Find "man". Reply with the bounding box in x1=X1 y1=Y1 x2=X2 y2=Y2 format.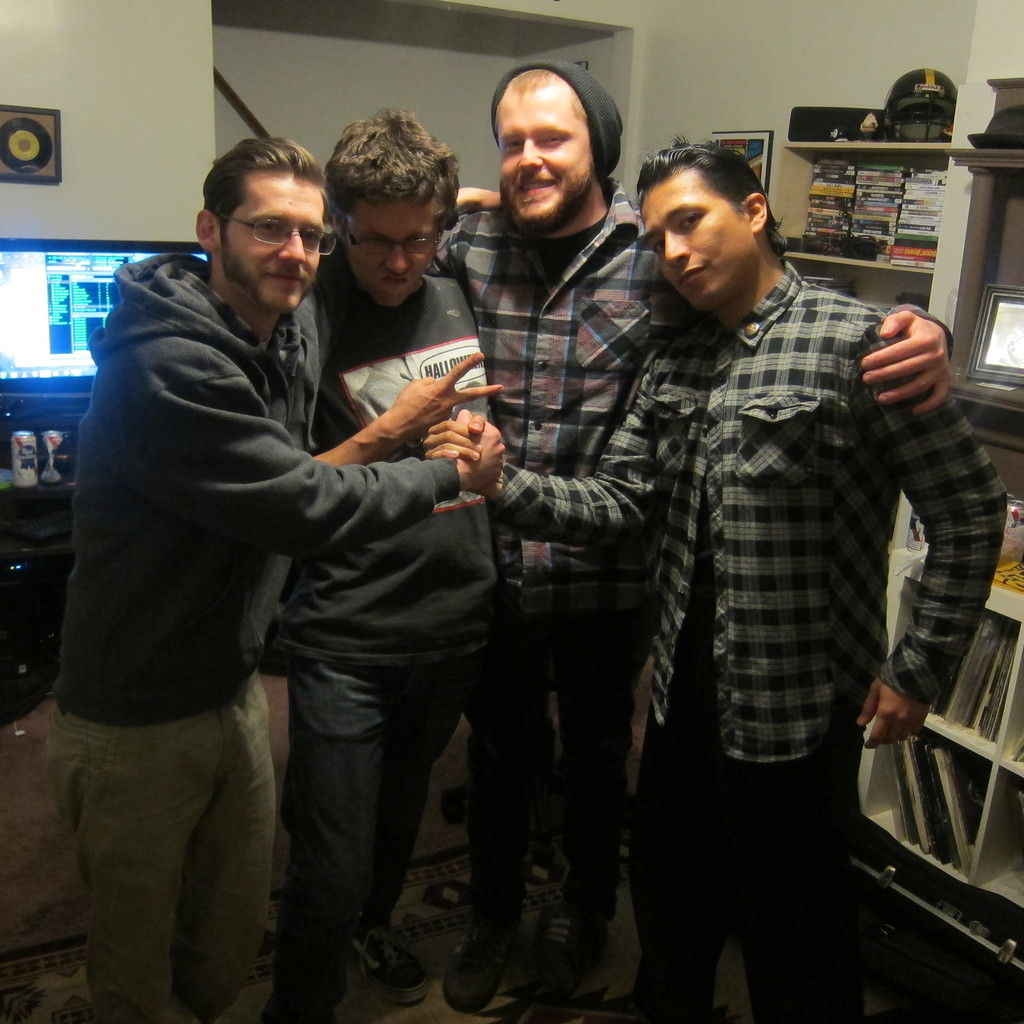
x1=436 y1=60 x2=952 y2=1005.
